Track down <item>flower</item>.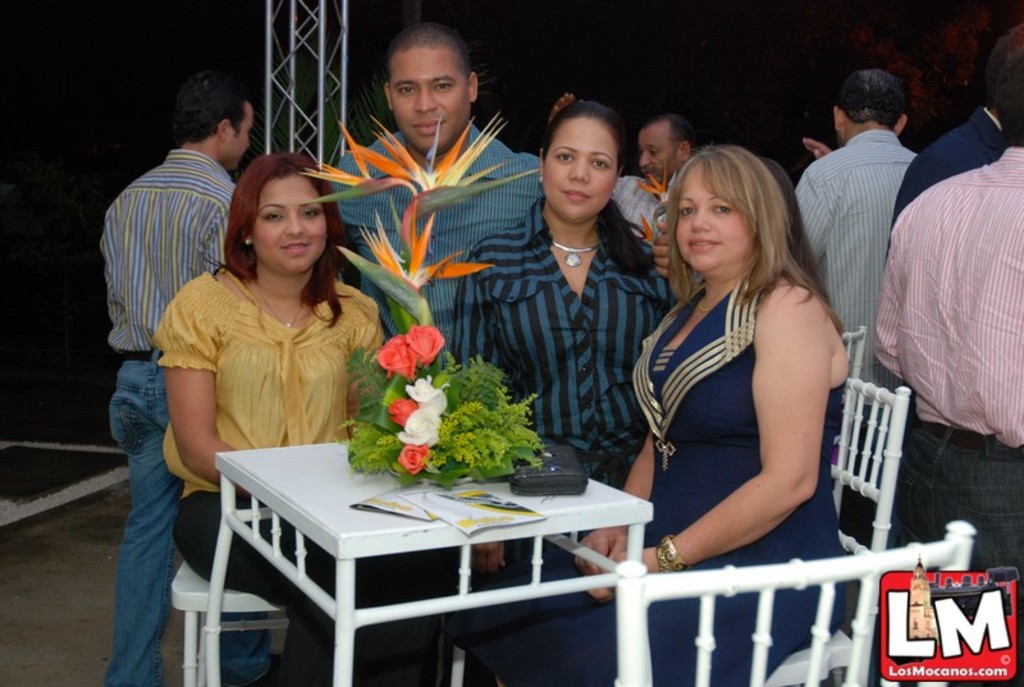
Tracked to <box>637,169,681,197</box>.
